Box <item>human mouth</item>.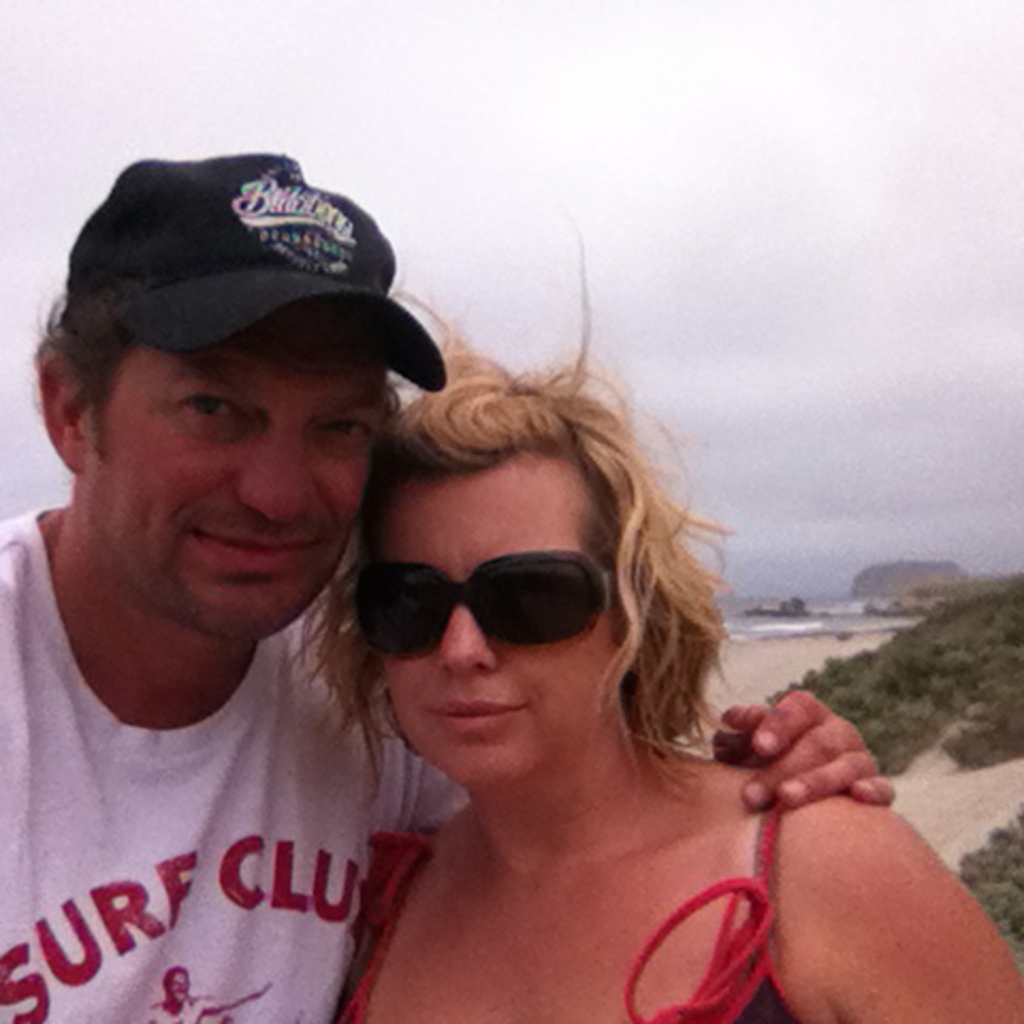
<box>194,523,320,587</box>.
